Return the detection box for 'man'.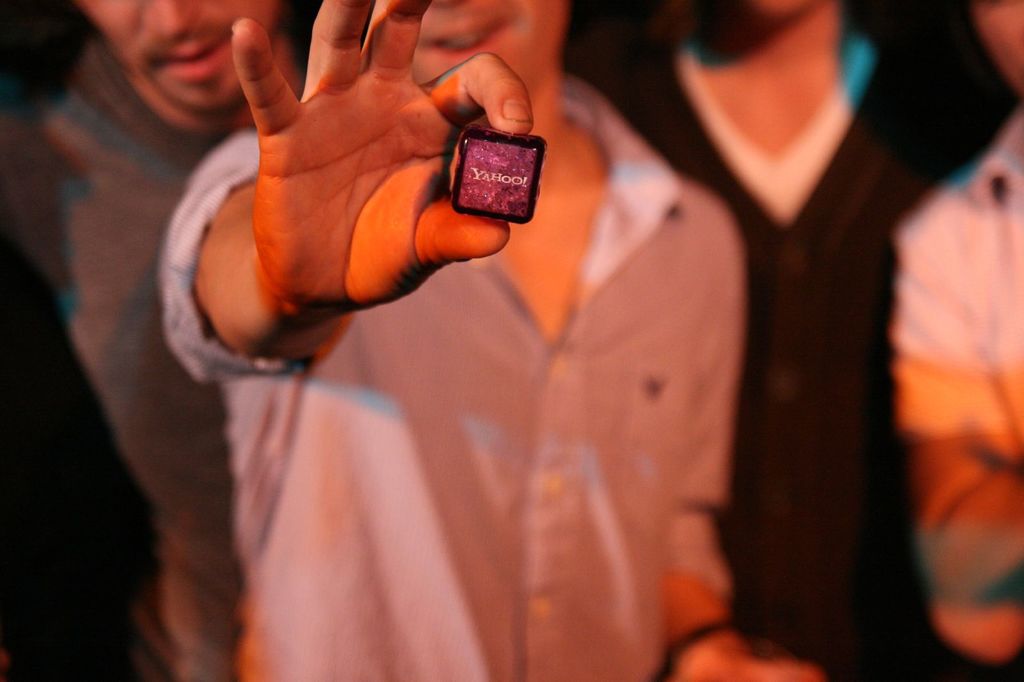
0 0 309 681.
